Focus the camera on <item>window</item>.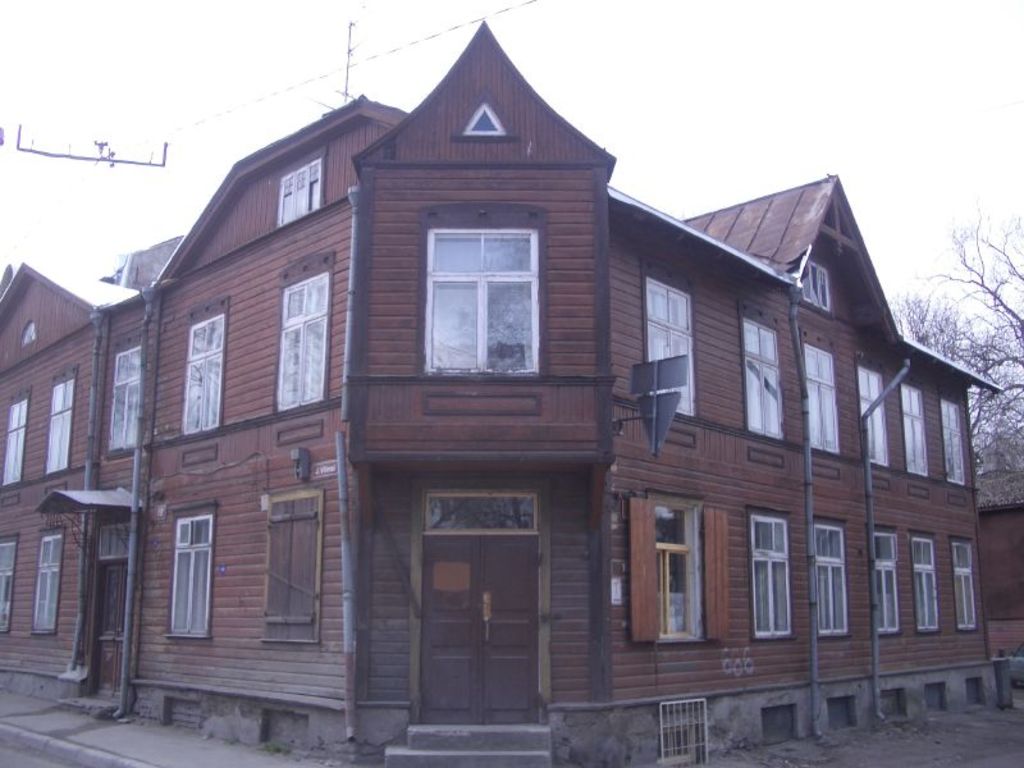
Focus region: crop(166, 502, 214, 636).
